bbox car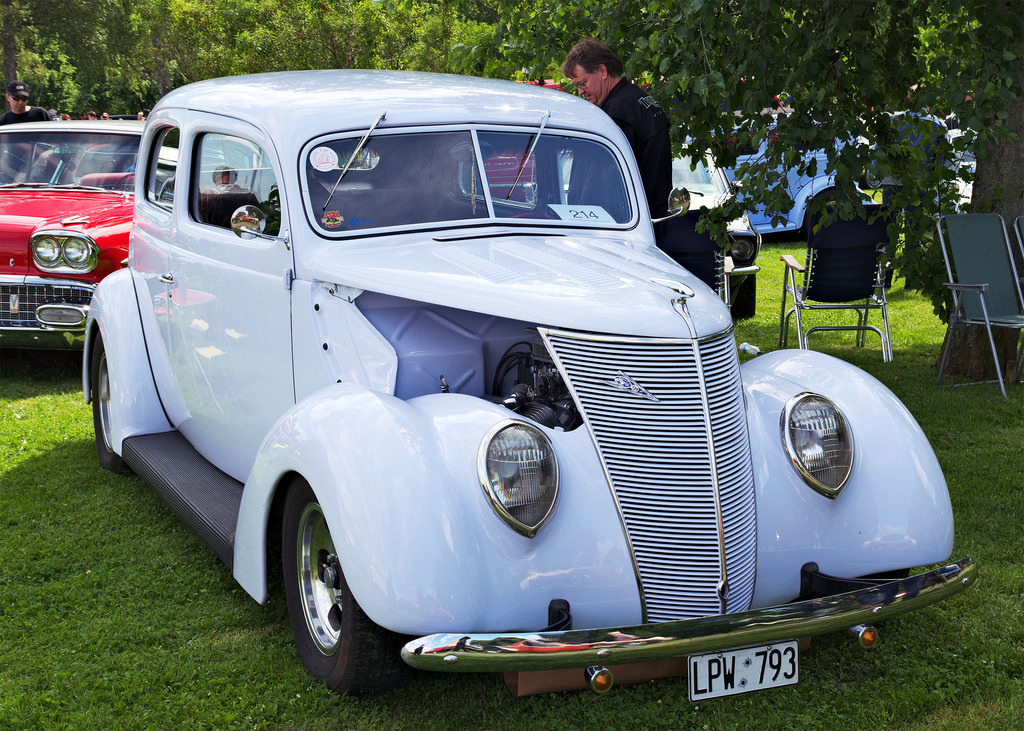
region(481, 137, 534, 214)
